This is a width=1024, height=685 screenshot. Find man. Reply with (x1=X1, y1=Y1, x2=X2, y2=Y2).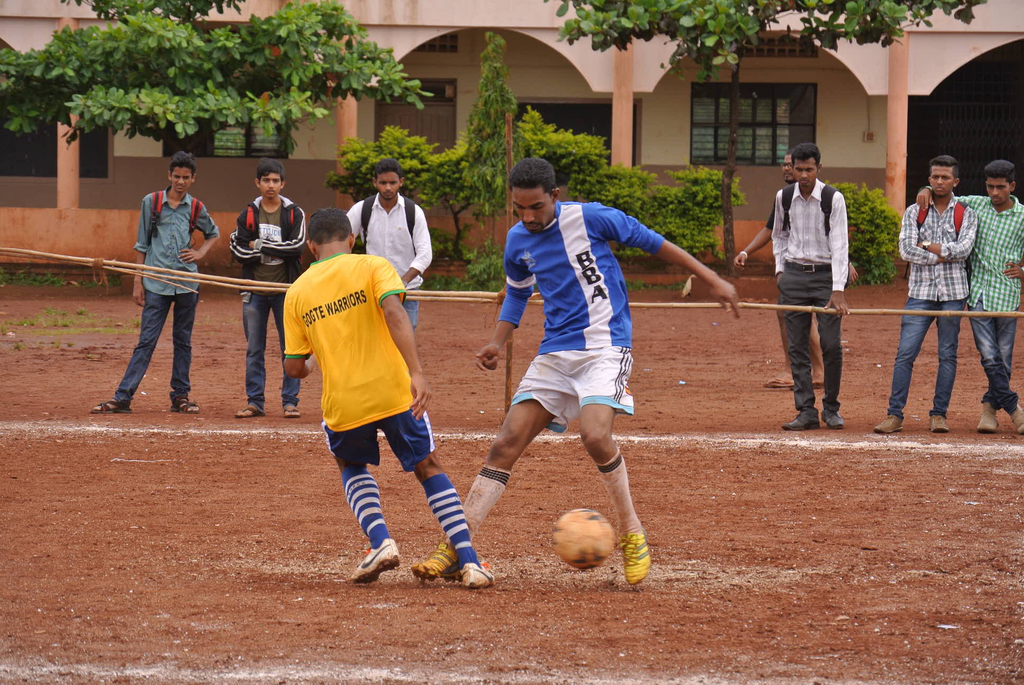
(x1=281, y1=209, x2=500, y2=594).
